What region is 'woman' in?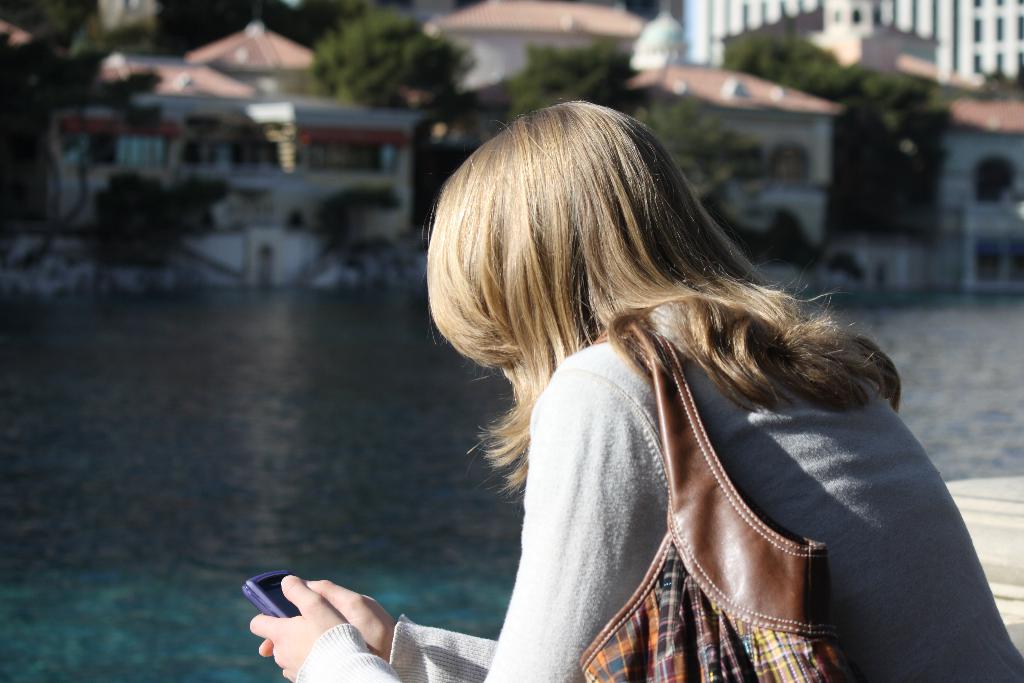
region(372, 90, 984, 675).
